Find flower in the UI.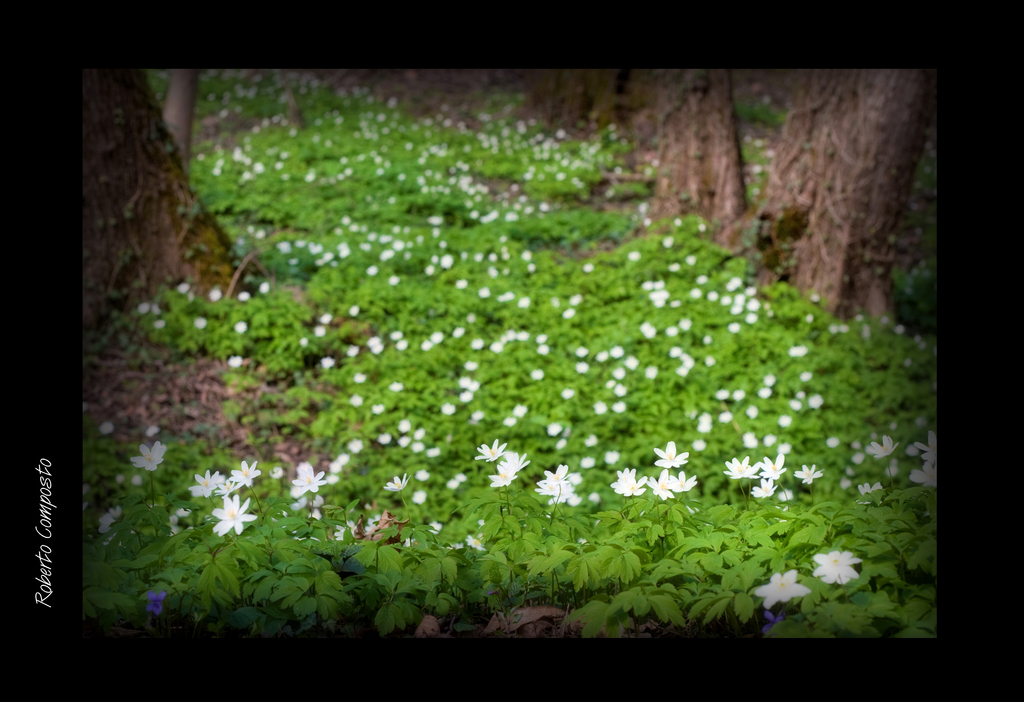
UI element at (335,524,346,543).
